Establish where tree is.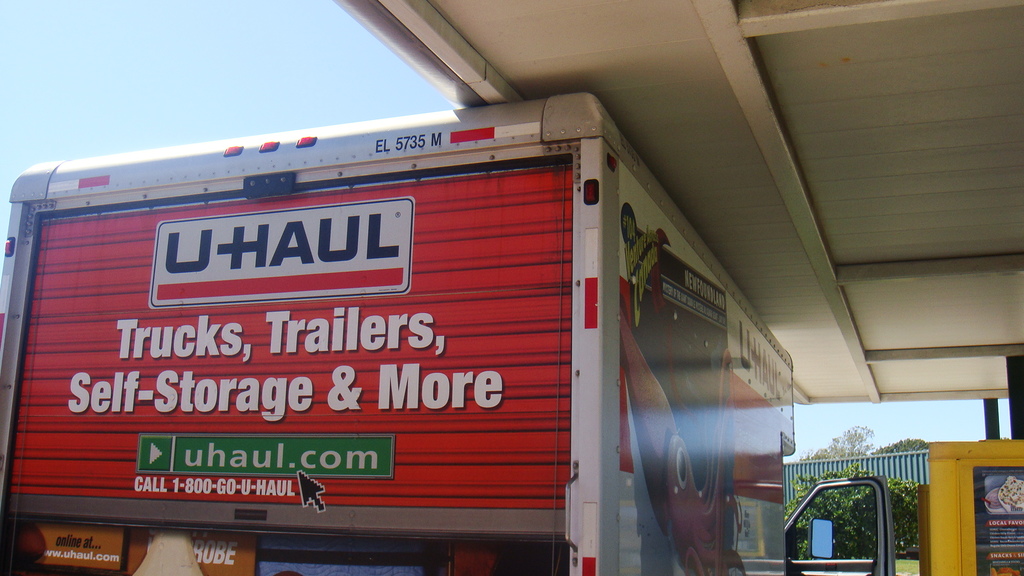
Established at bbox=(781, 428, 927, 565).
